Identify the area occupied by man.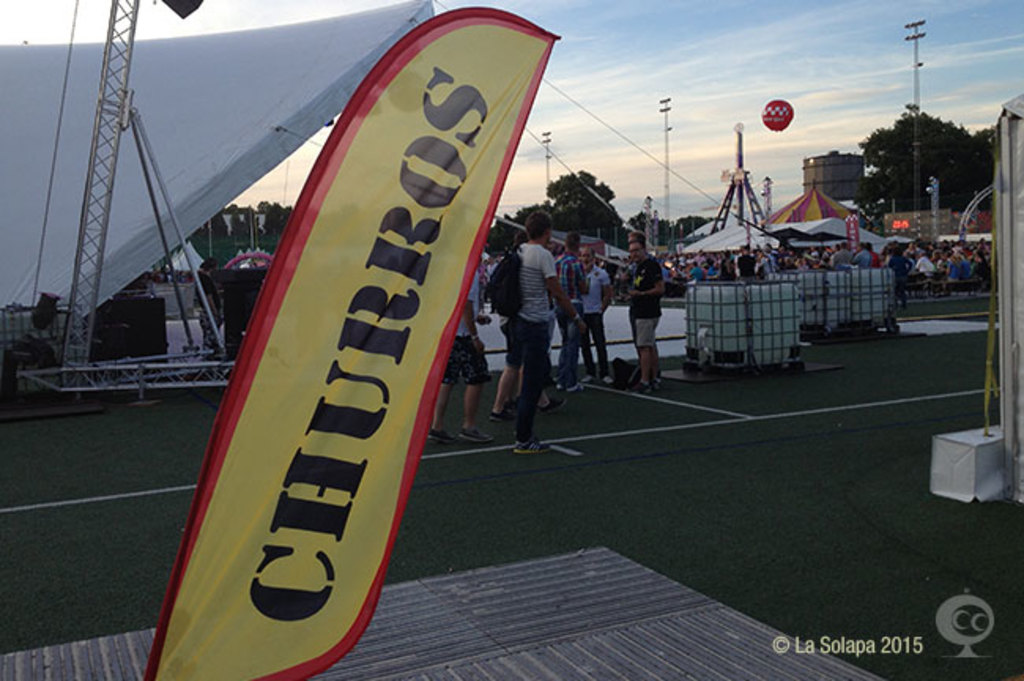
Area: [left=490, top=208, right=572, bottom=454].
